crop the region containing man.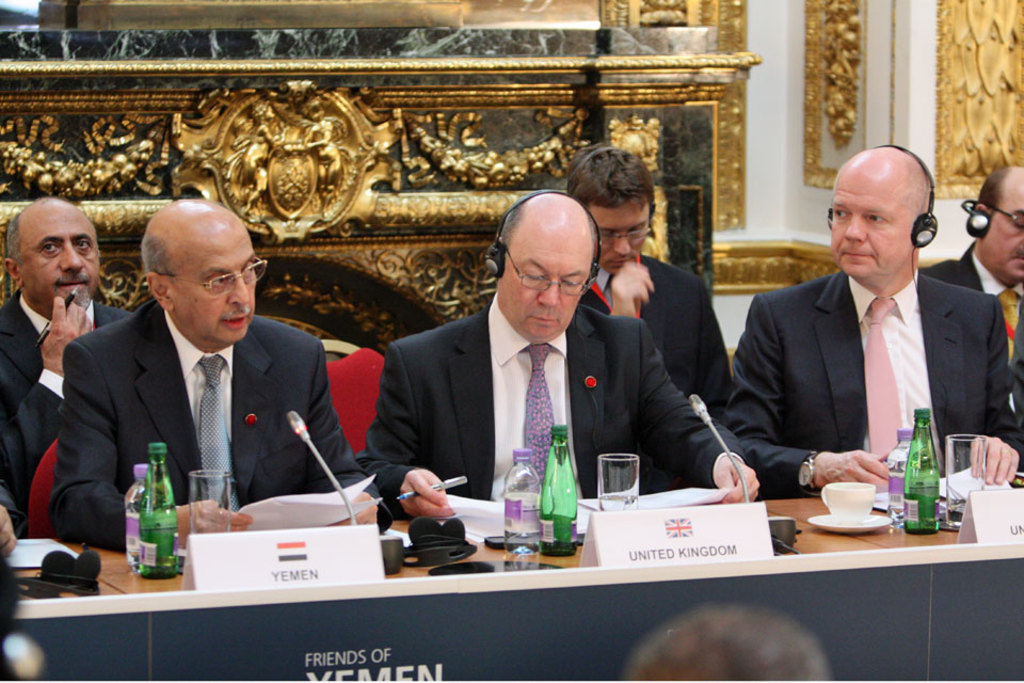
Crop region: 623/606/831/682.
